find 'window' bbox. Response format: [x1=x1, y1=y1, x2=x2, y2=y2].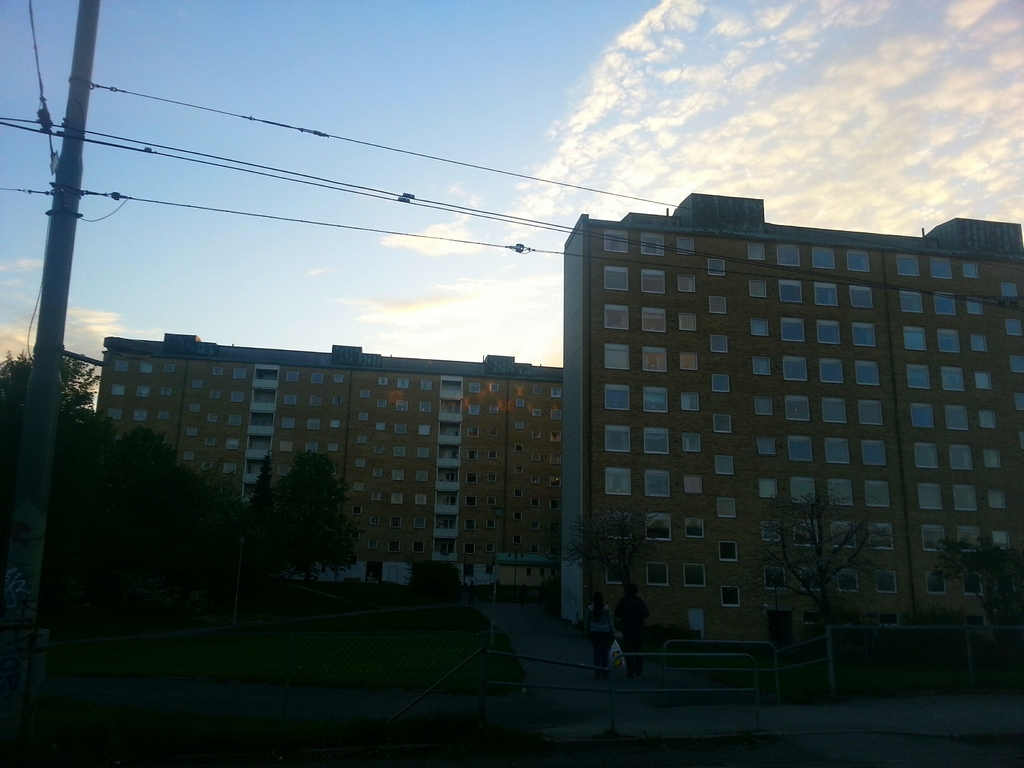
[x1=946, y1=441, x2=975, y2=470].
